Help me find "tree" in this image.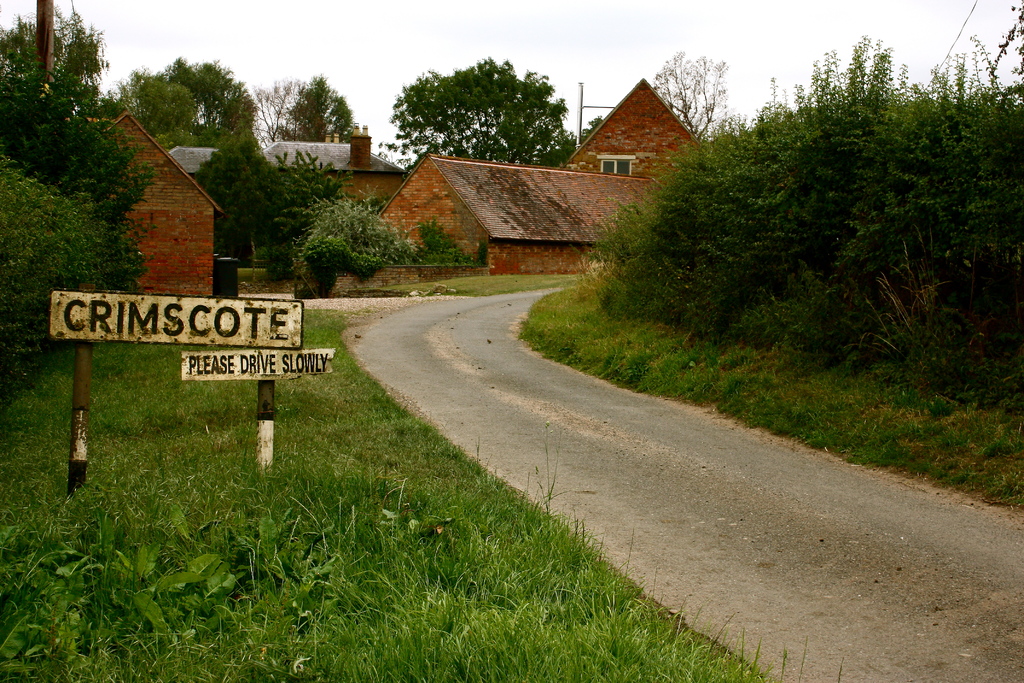
Found it: BBox(646, 50, 734, 135).
